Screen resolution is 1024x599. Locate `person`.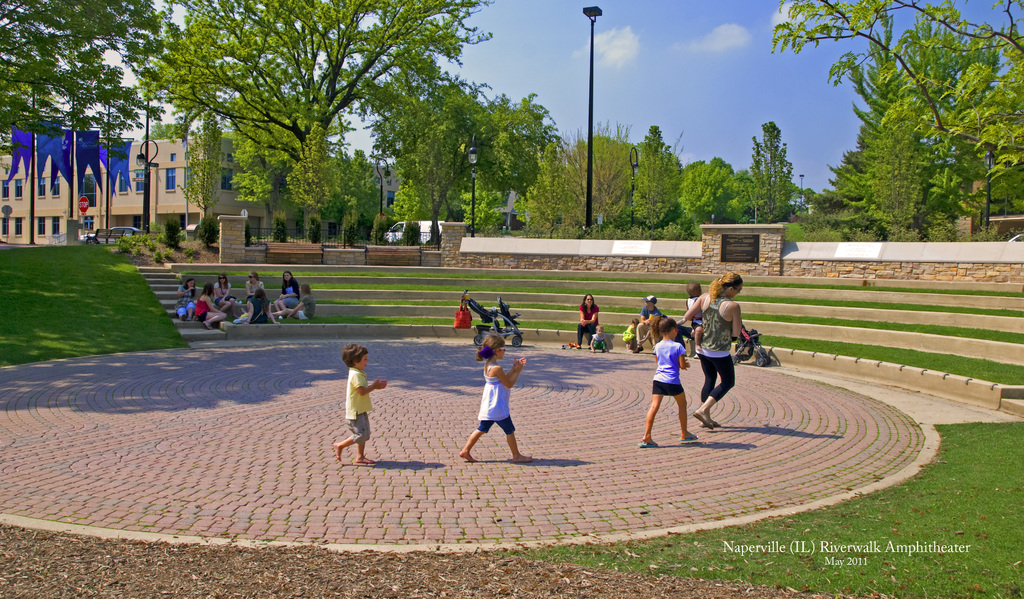
left=243, top=274, right=264, bottom=300.
